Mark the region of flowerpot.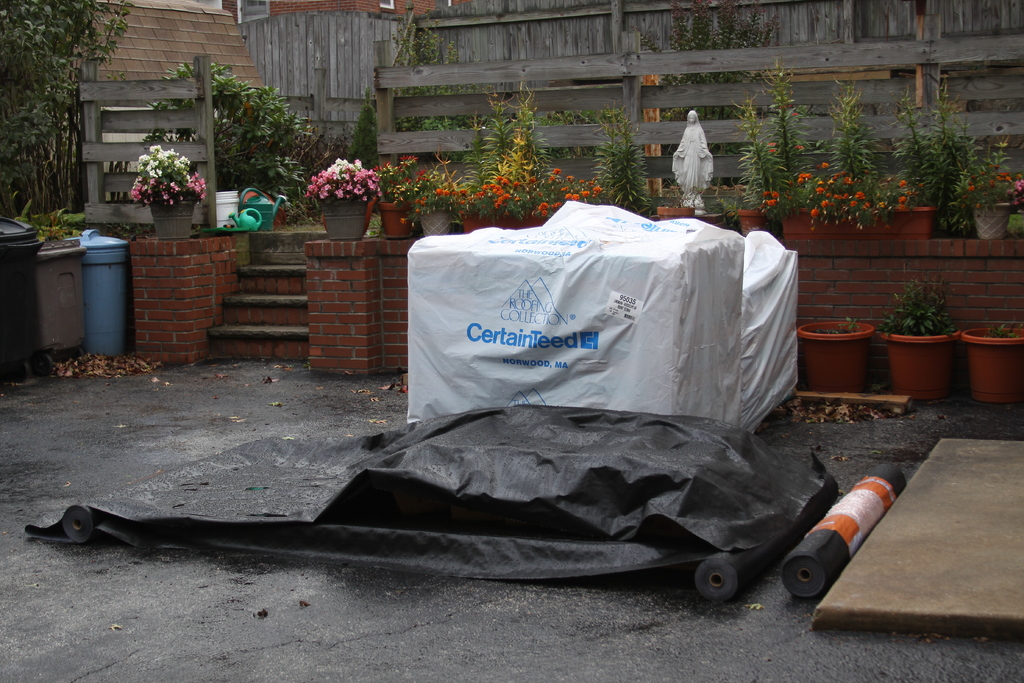
Region: <box>525,205,552,229</box>.
